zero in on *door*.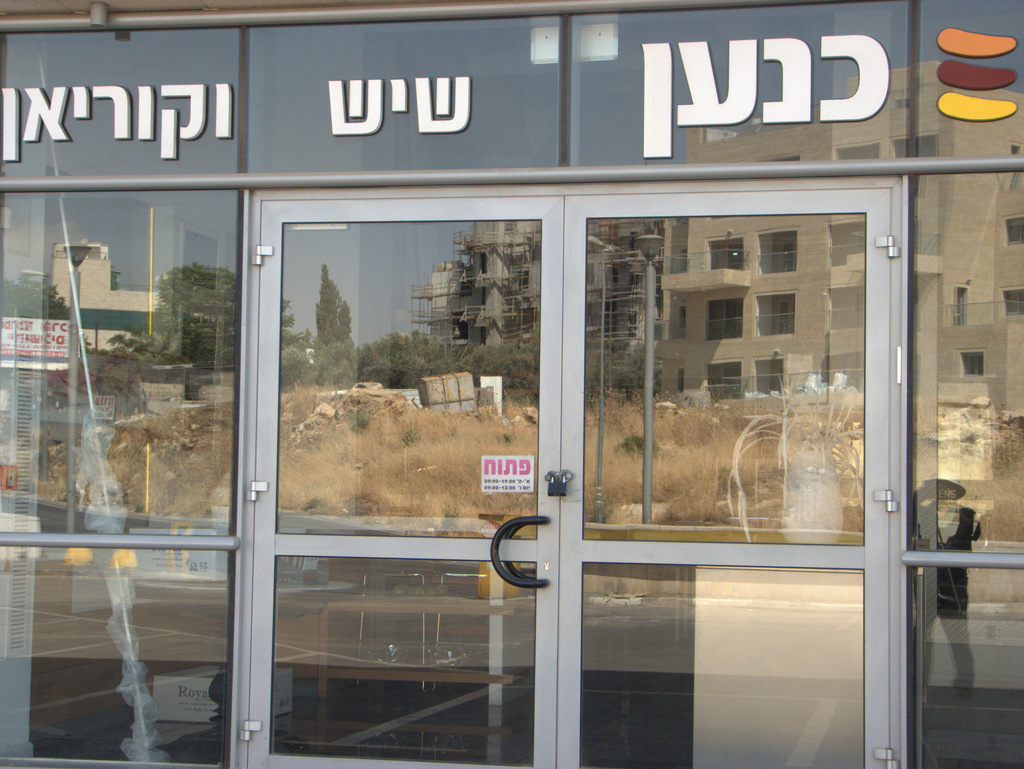
Zeroed in: x1=241 y1=183 x2=894 y2=768.
